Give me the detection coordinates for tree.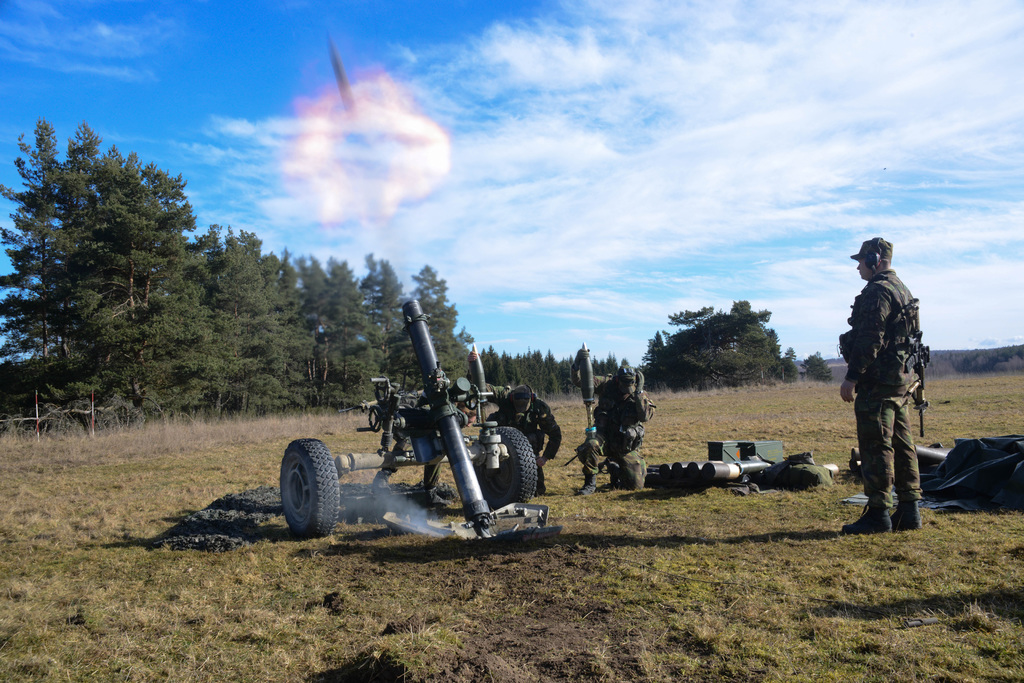
[left=801, top=350, right=837, bottom=387].
